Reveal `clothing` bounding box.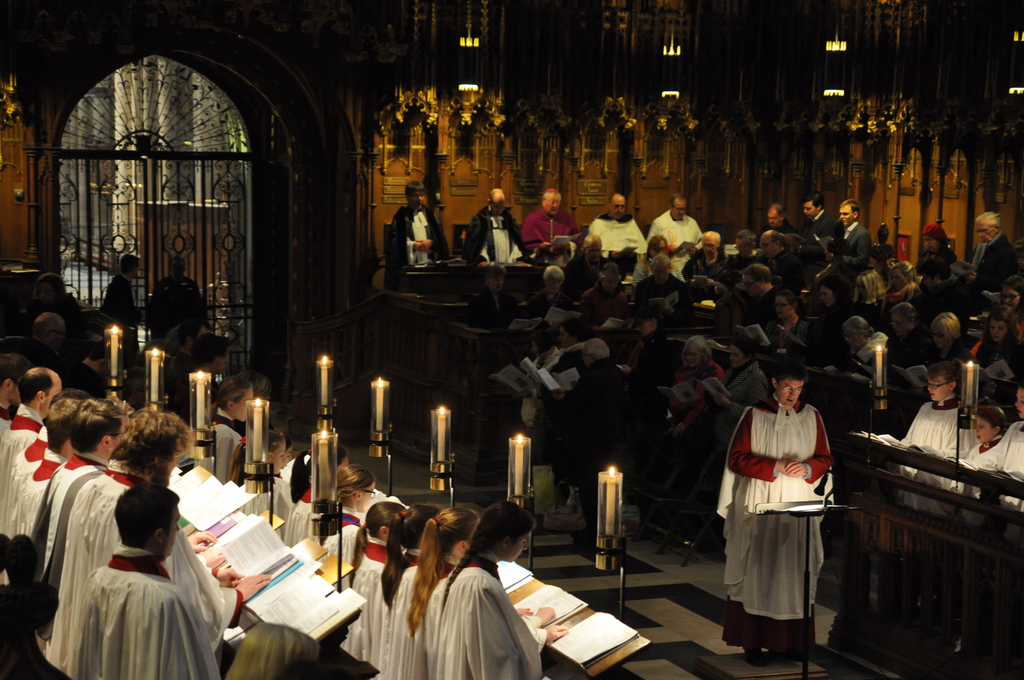
Revealed: 731 390 844 636.
